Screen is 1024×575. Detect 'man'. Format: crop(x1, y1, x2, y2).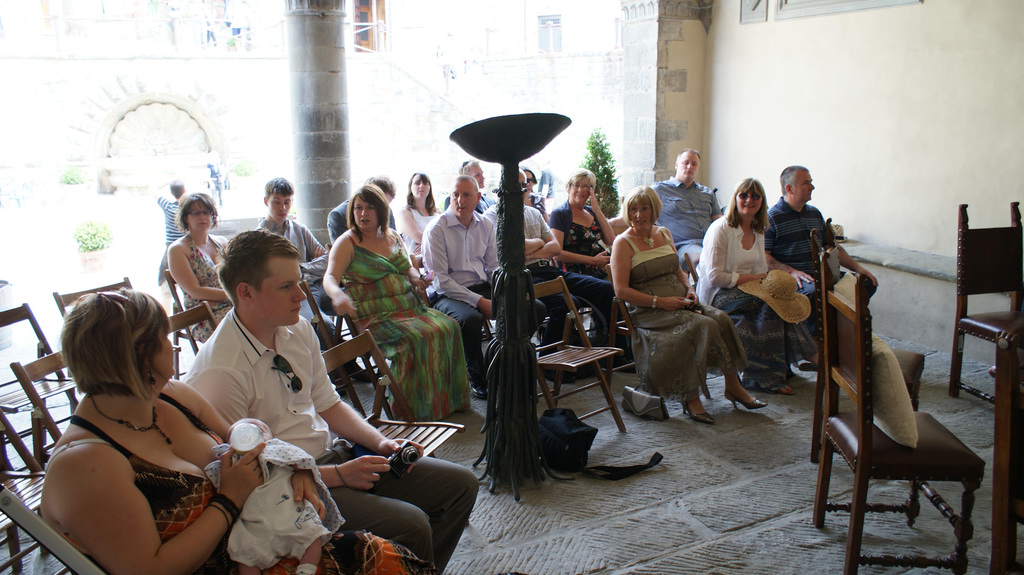
crop(764, 152, 879, 370).
